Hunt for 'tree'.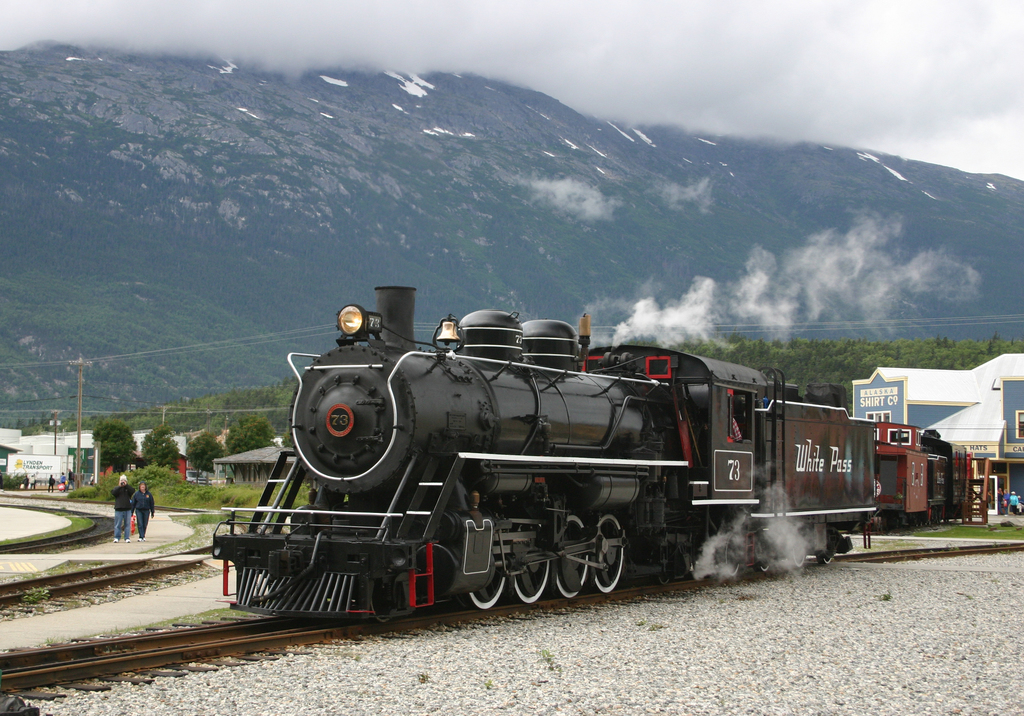
Hunted down at region(224, 411, 273, 454).
